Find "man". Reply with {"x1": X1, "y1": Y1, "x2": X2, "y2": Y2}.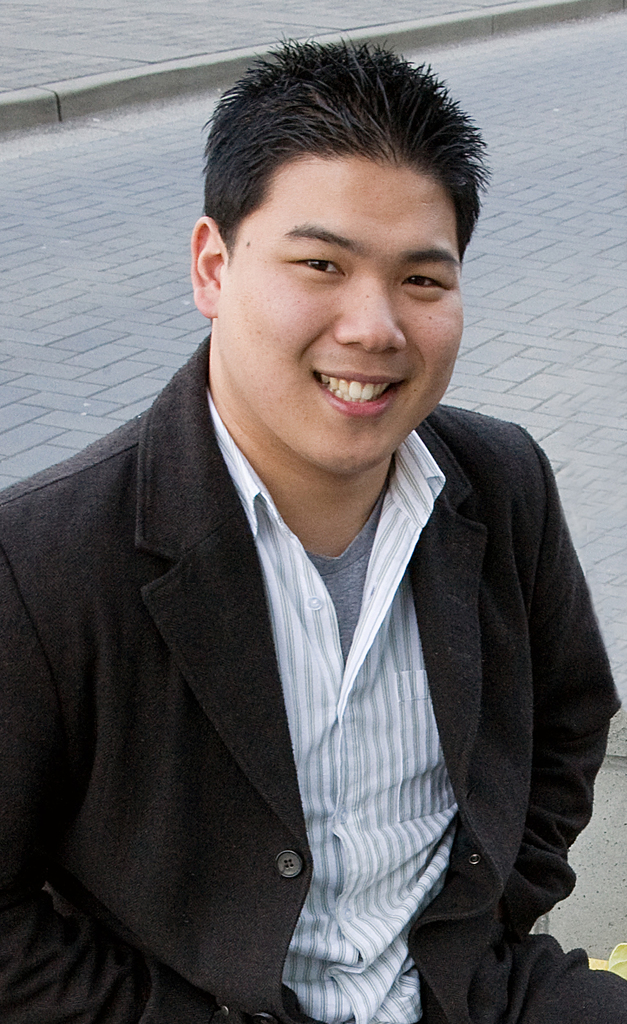
{"x1": 28, "y1": 43, "x2": 607, "y2": 1023}.
